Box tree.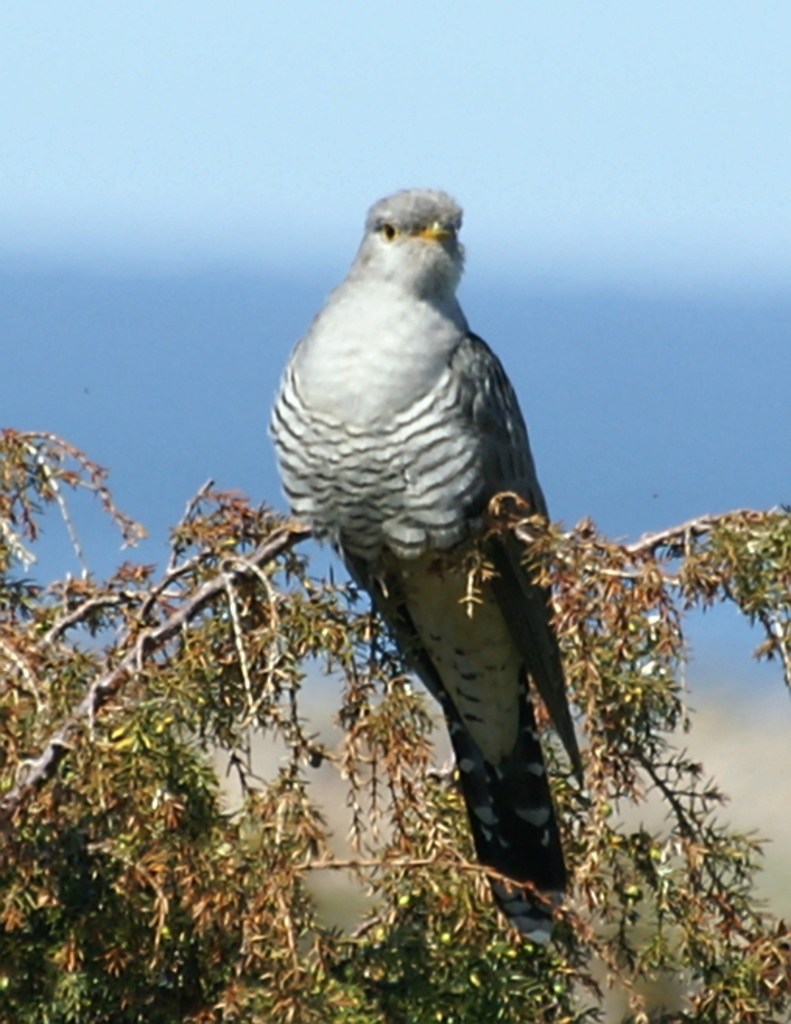
{"left": 0, "top": 408, "right": 758, "bottom": 1022}.
